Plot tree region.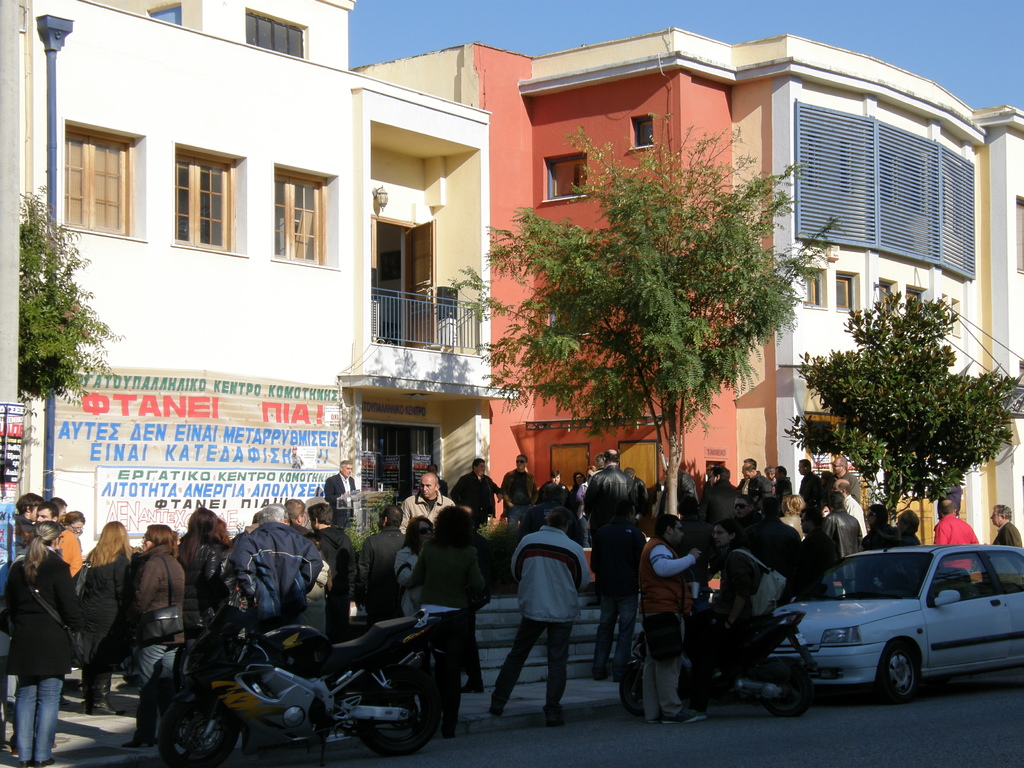
Plotted at pyautogui.locateOnScreen(422, 103, 842, 517).
